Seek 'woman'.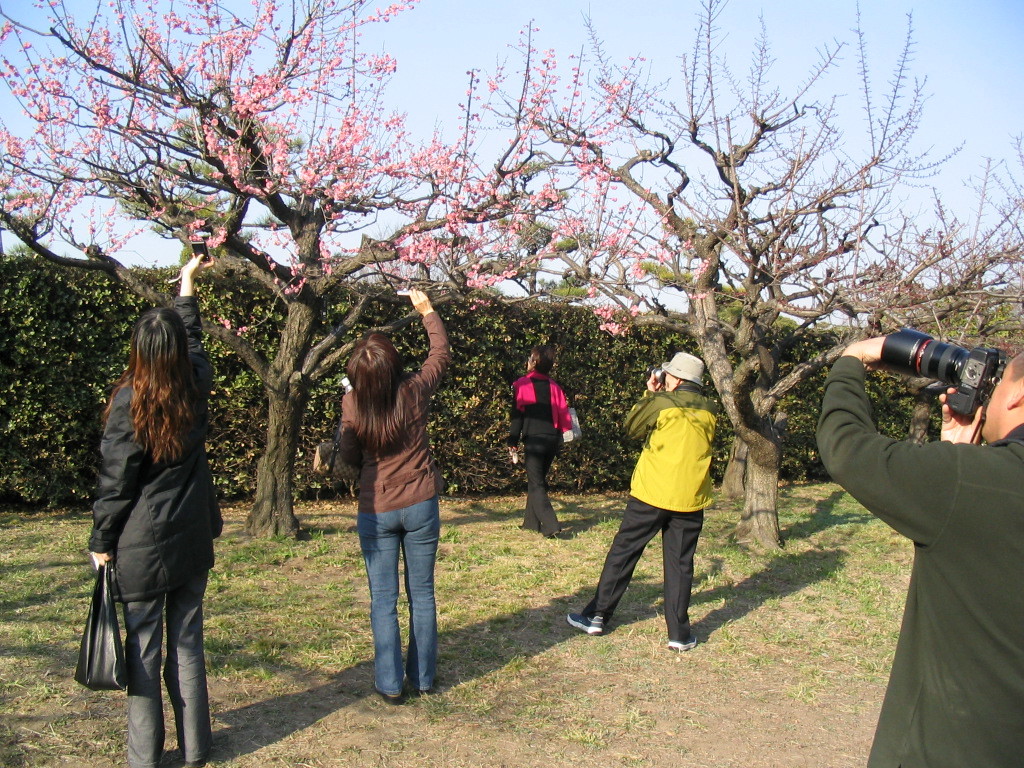
[72,290,239,767].
